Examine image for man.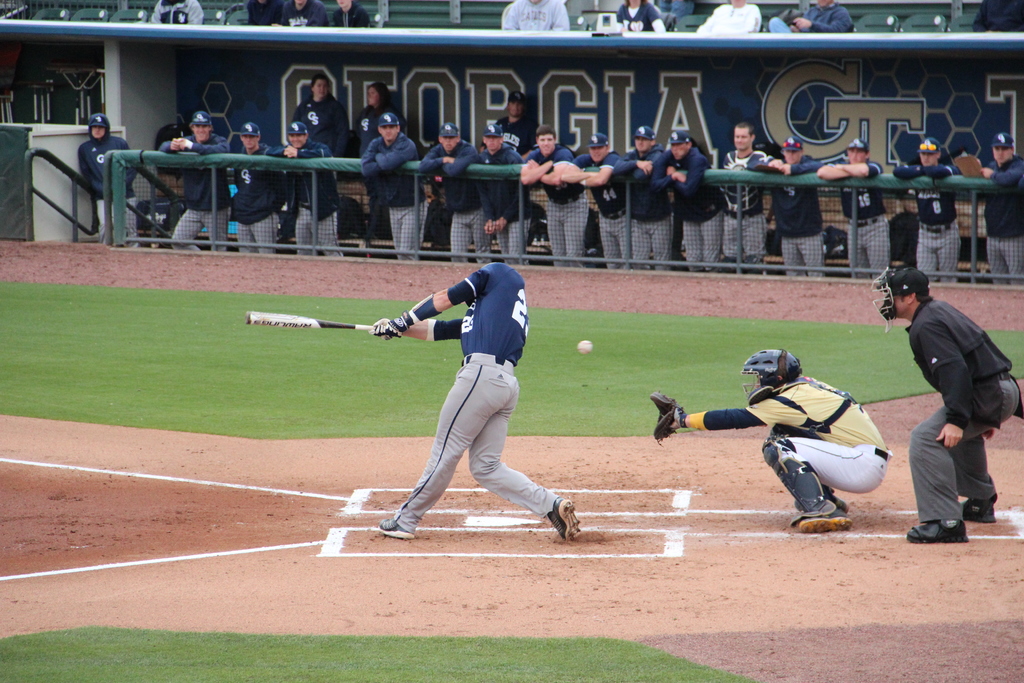
Examination result: x1=867, y1=264, x2=1023, y2=541.
